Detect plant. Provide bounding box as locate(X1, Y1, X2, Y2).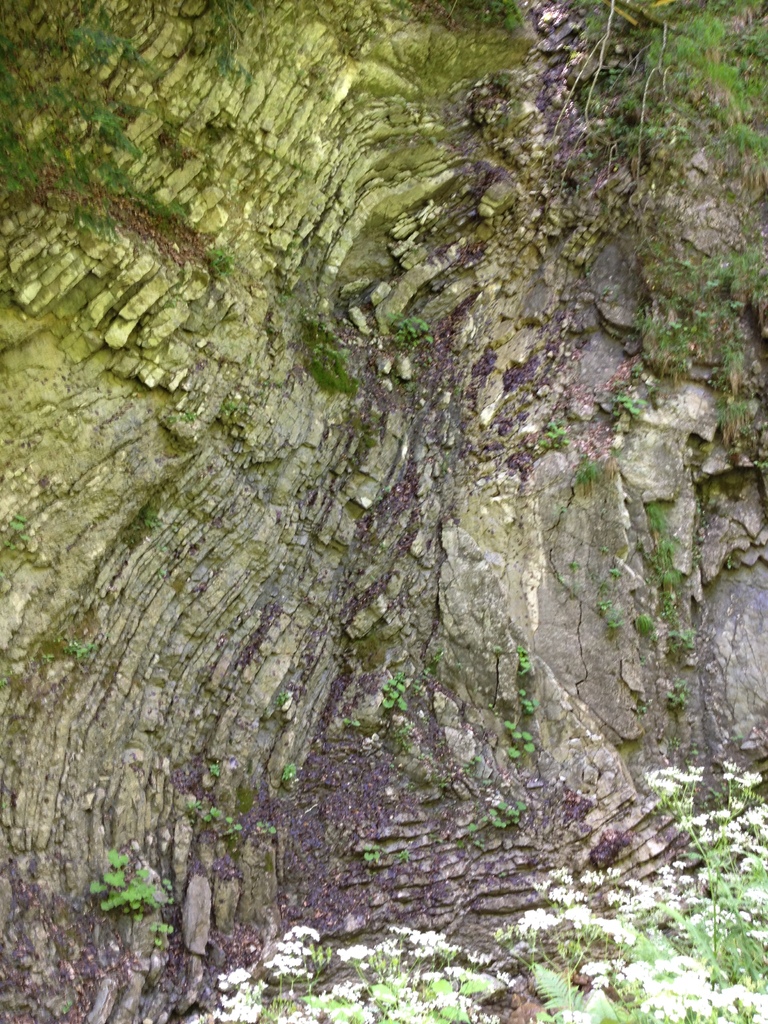
locate(207, 759, 218, 777).
